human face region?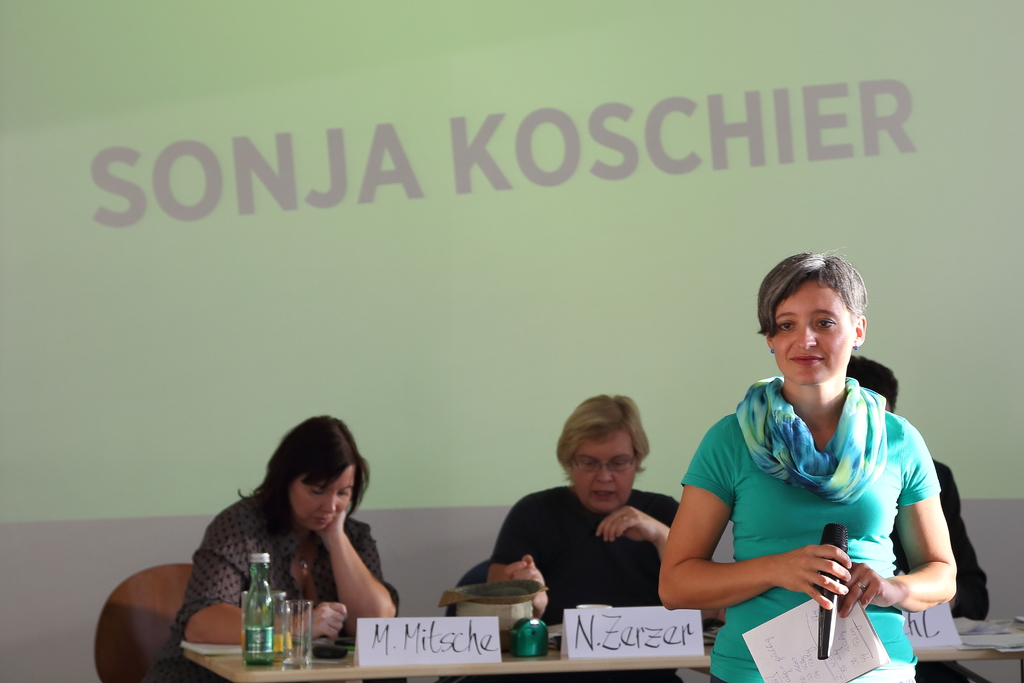
locate(572, 432, 637, 509)
